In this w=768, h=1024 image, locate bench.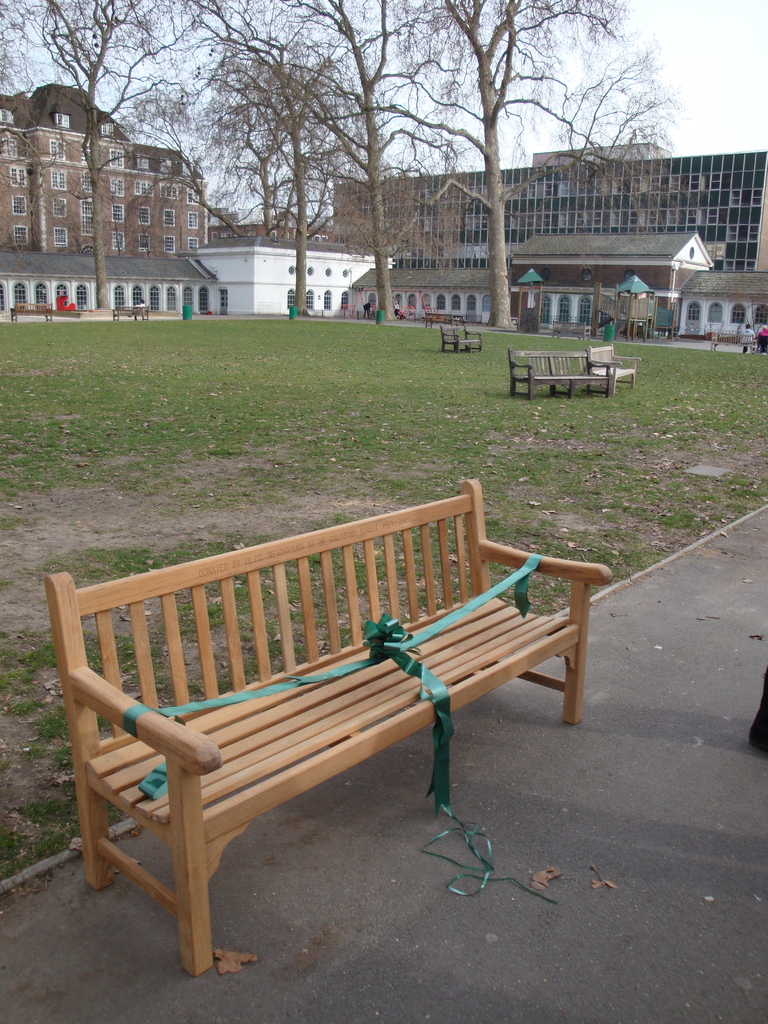
Bounding box: crop(112, 305, 157, 323).
